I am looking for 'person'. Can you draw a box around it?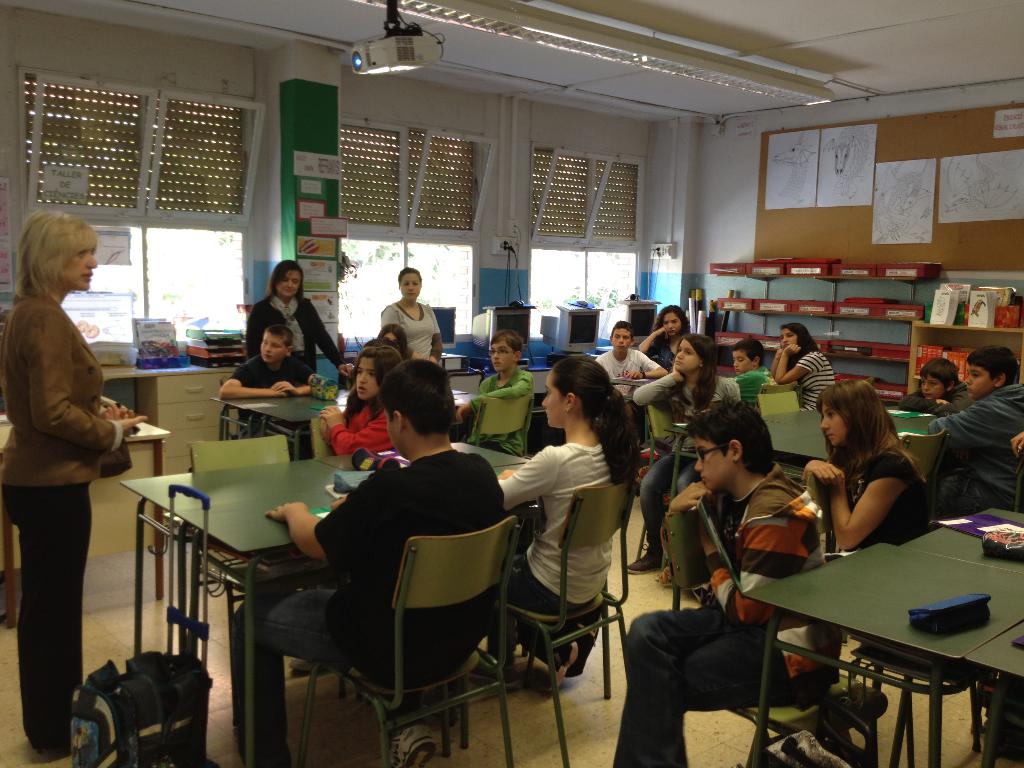
Sure, the bounding box is 773:319:838:405.
